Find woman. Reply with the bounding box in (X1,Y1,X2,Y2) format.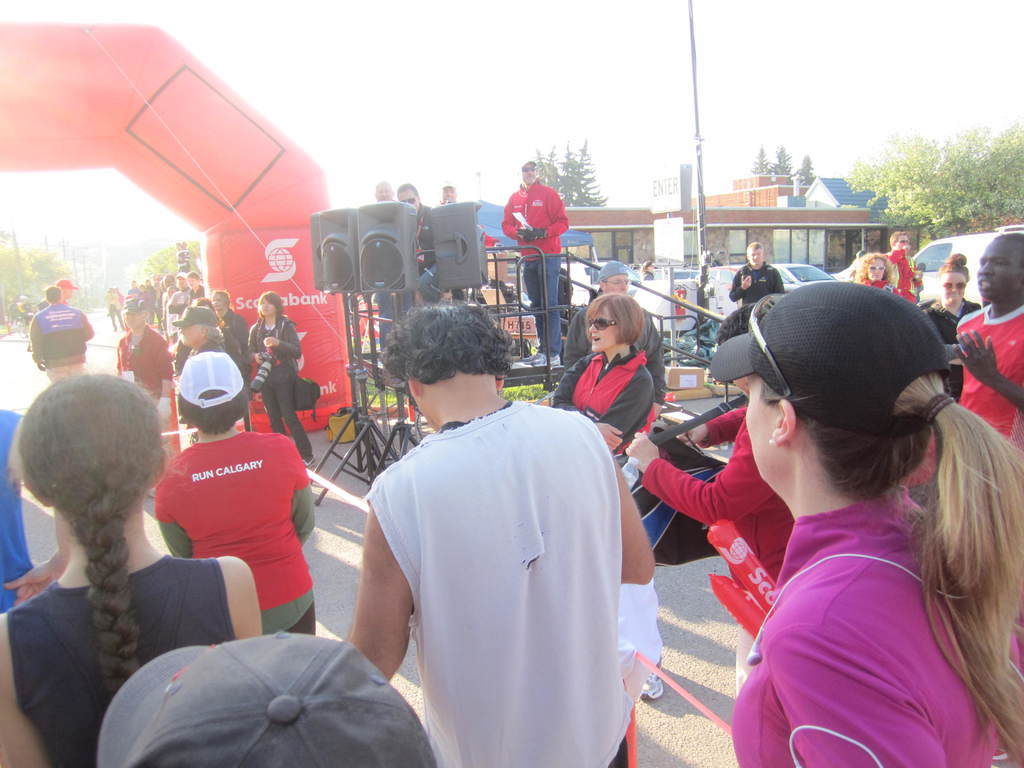
(0,373,262,767).
